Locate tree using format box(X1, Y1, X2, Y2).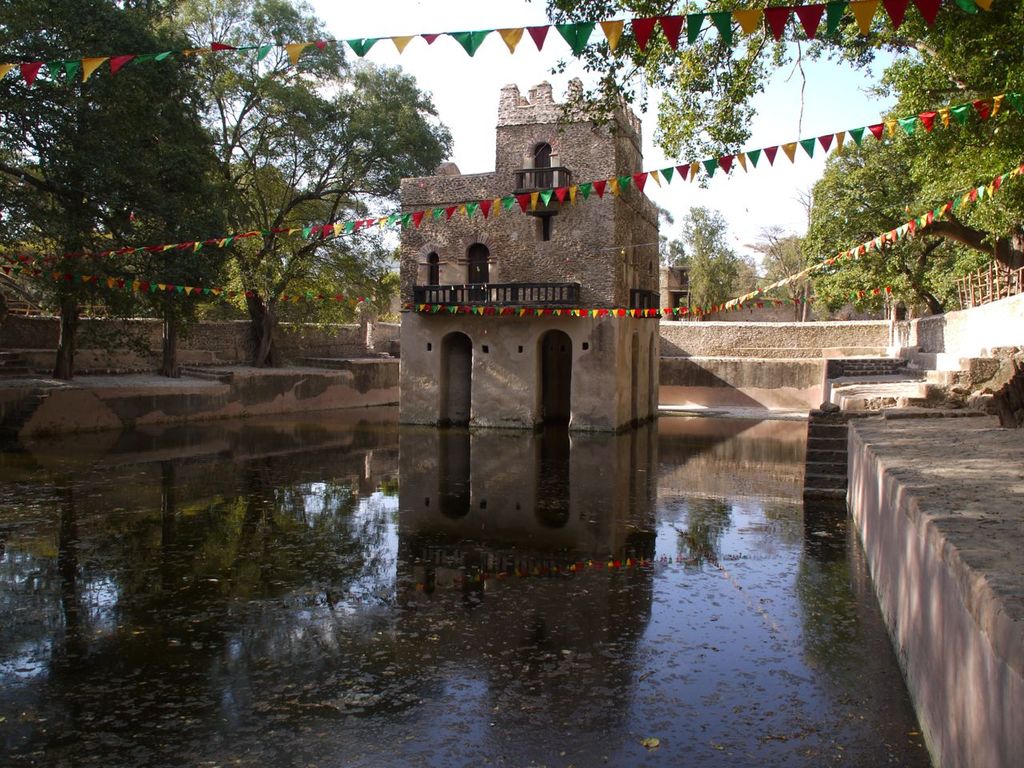
box(199, 57, 462, 362).
